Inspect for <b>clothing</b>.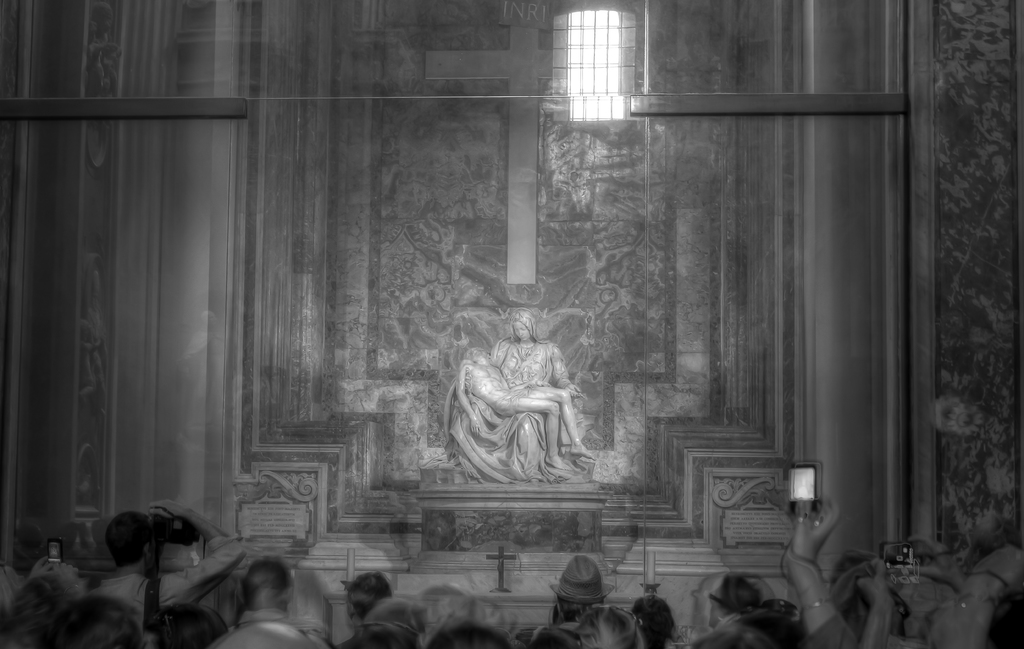
Inspection: crop(447, 326, 589, 496).
